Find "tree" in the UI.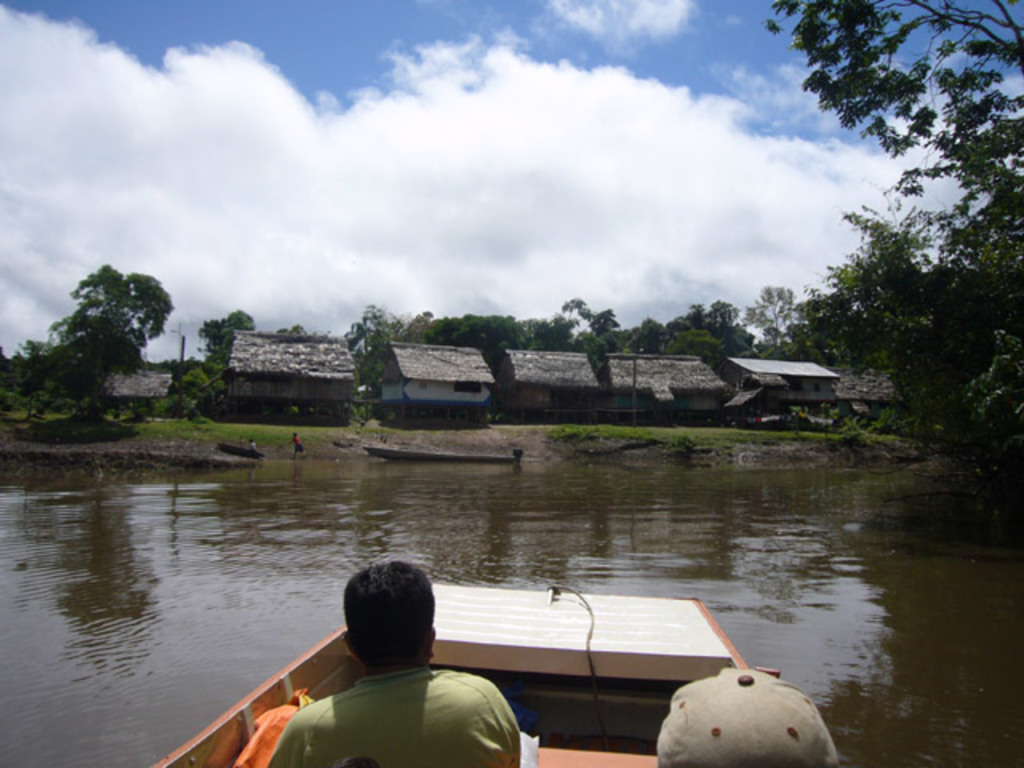
UI element at rect(179, 302, 254, 427).
